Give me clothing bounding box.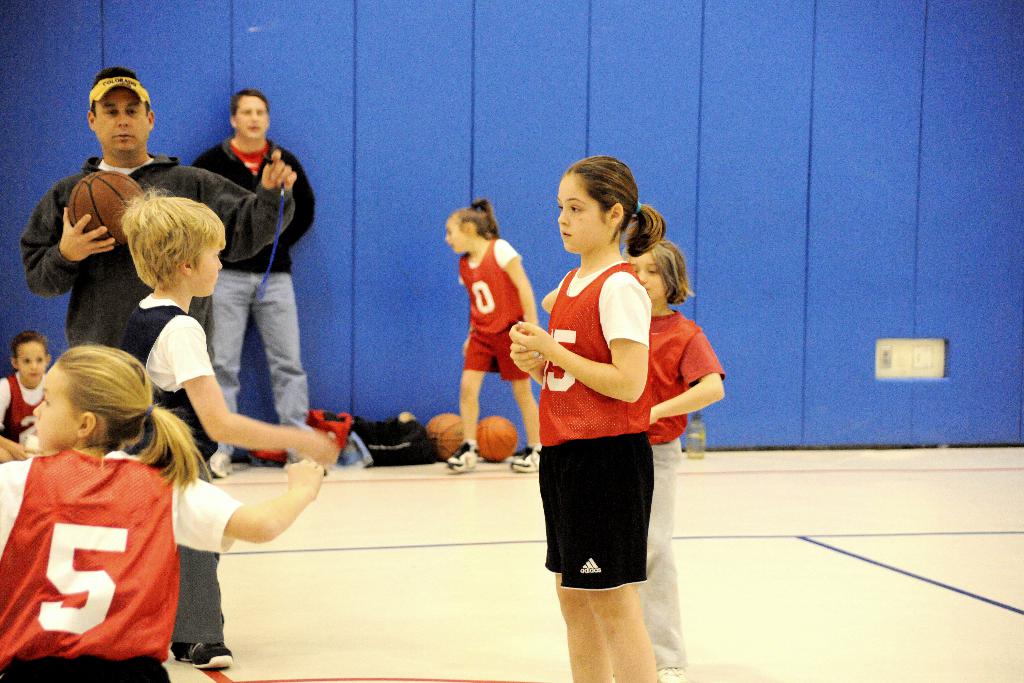
(left=195, top=136, right=316, bottom=270).
